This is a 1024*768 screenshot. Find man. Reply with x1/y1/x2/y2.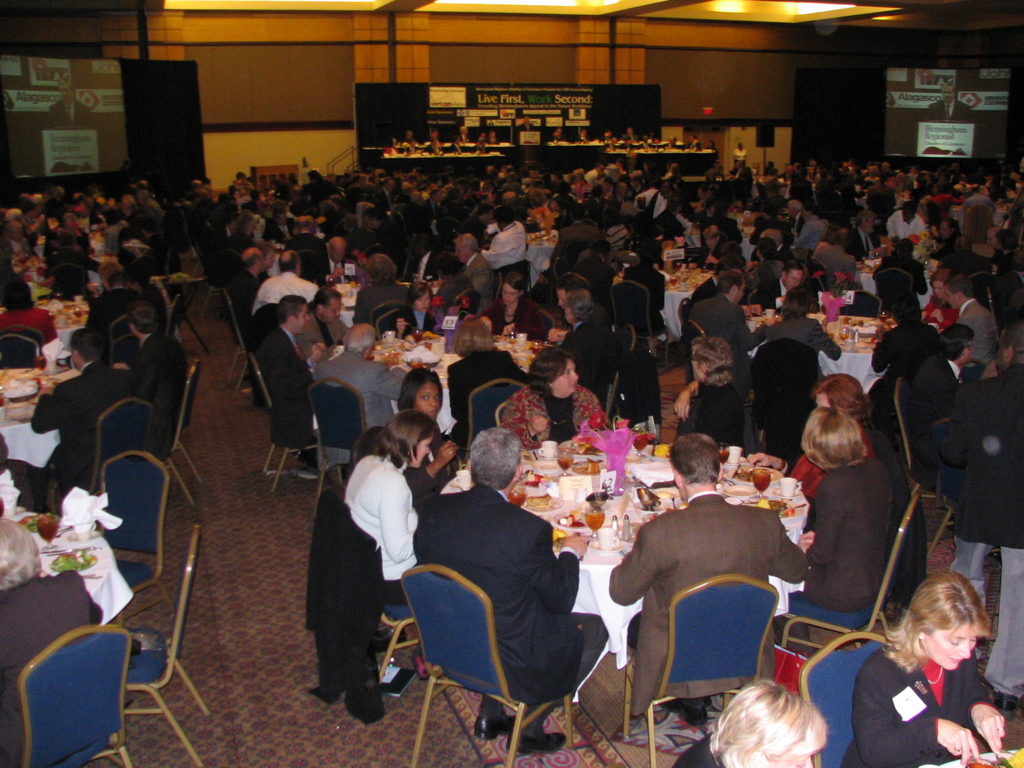
474/203/531/270.
